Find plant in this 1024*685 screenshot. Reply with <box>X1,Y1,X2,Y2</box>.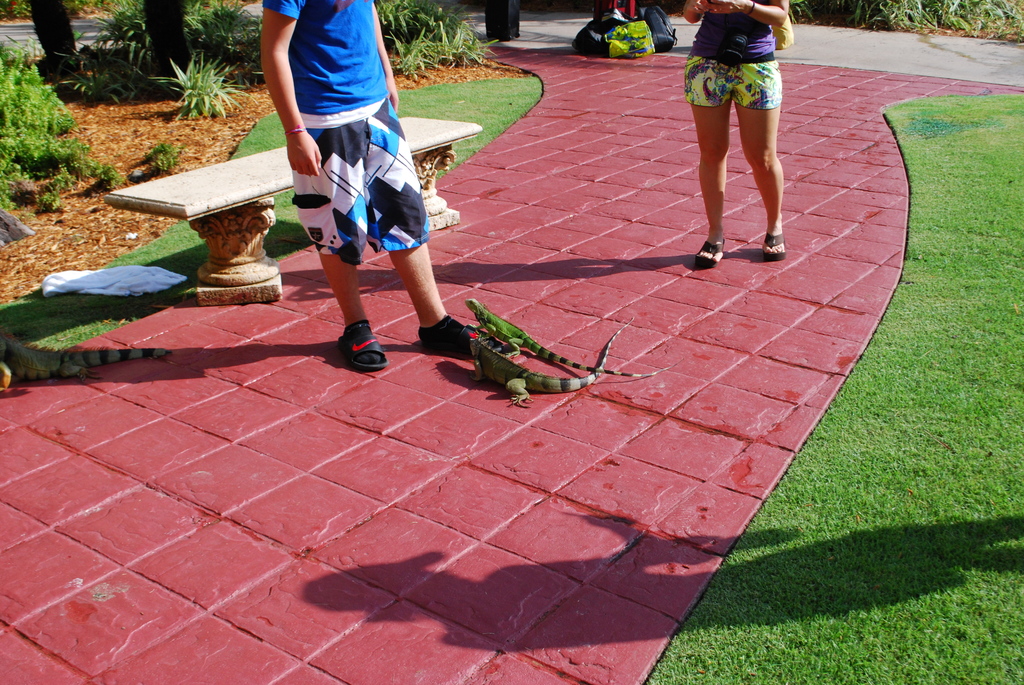
<box>143,138,189,170</box>.
